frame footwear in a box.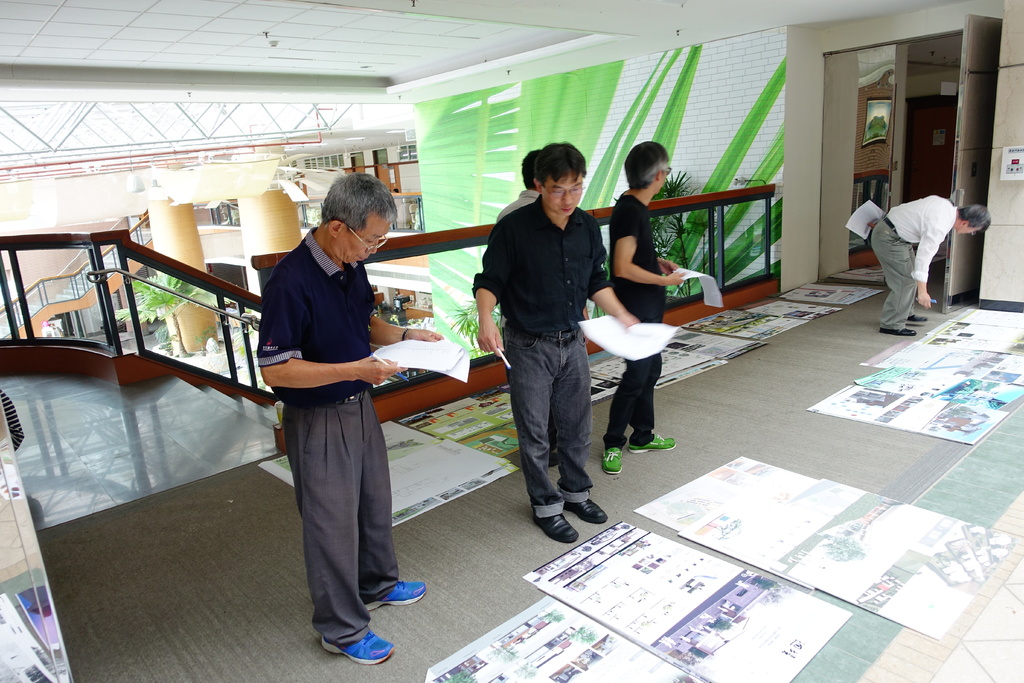
crop(559, 498, 604, 525).
